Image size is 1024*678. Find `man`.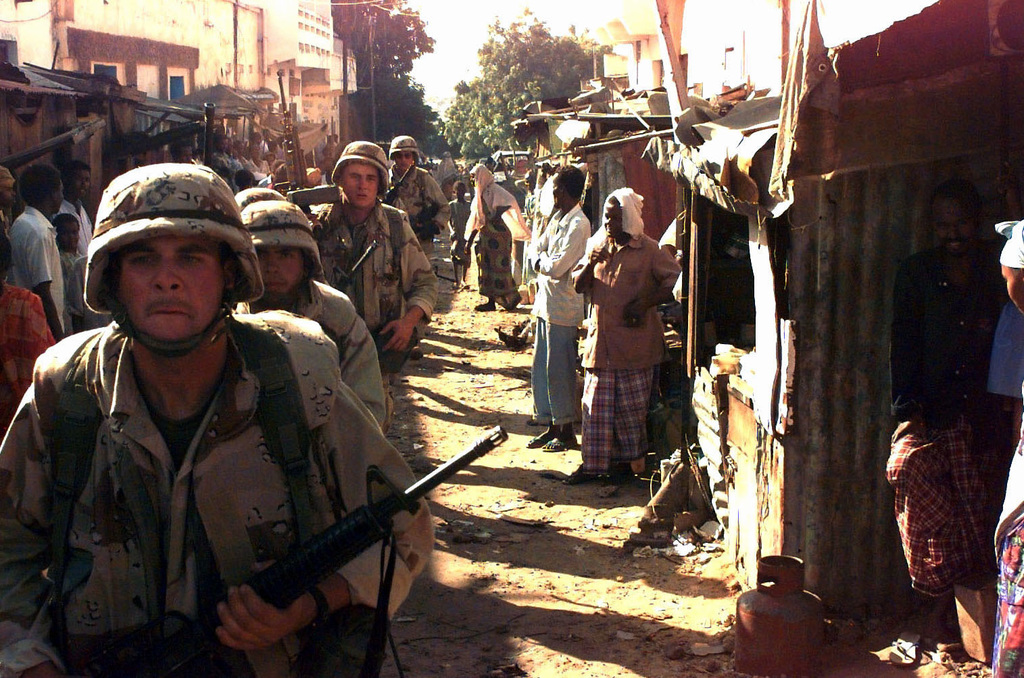
529, 164, 593, 456.
